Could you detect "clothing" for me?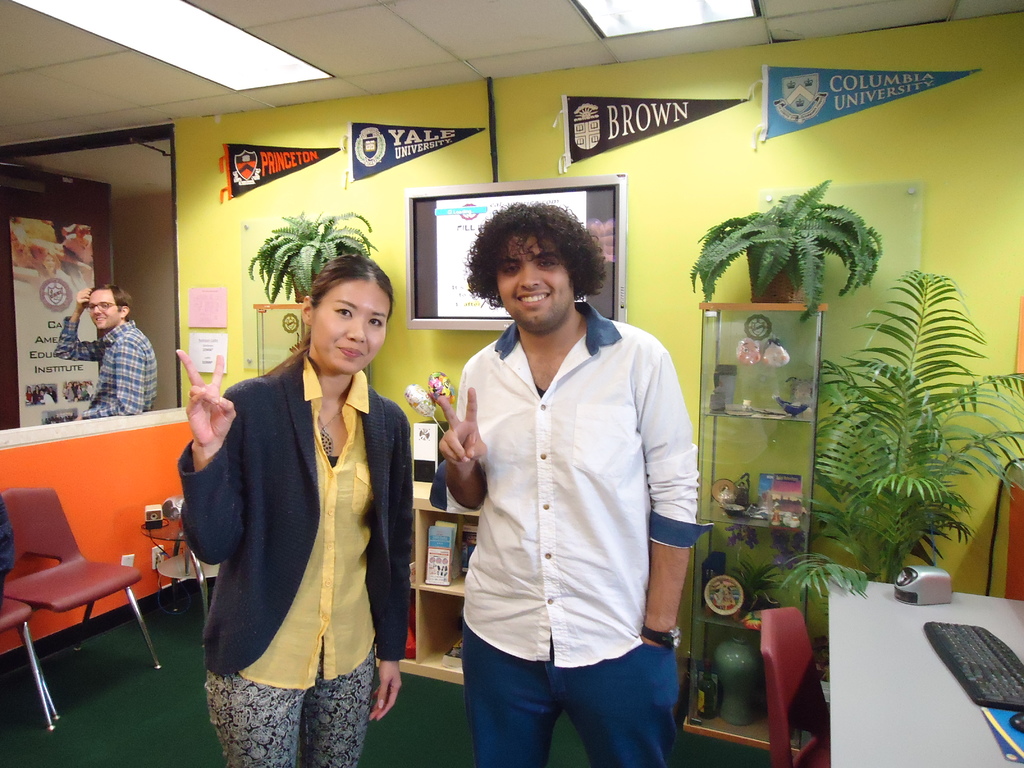
Detection result: <region>177, 346, 413, 767</region>.
